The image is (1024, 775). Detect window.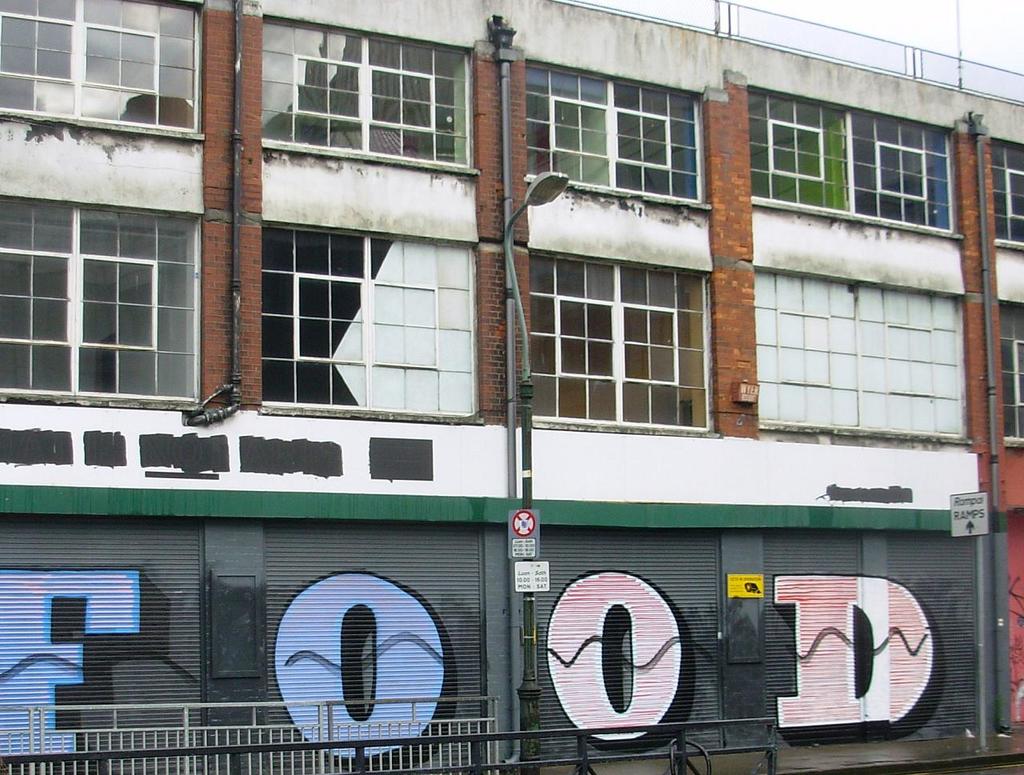
Detection: 48/181/203/418.
